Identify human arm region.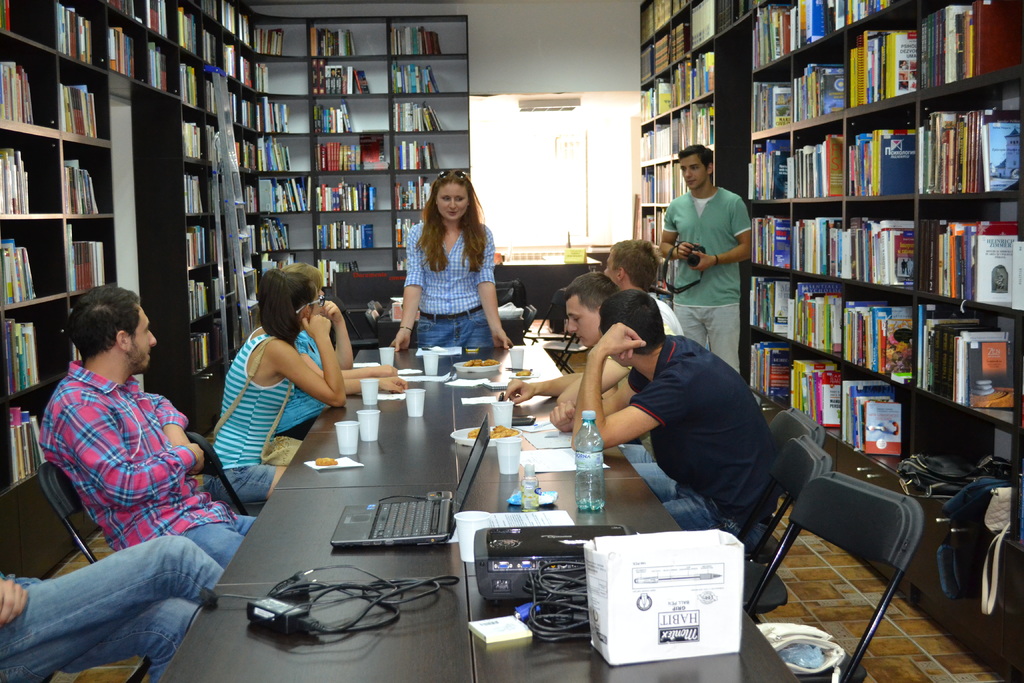
Region: box=[394, 220, 436, 347].
